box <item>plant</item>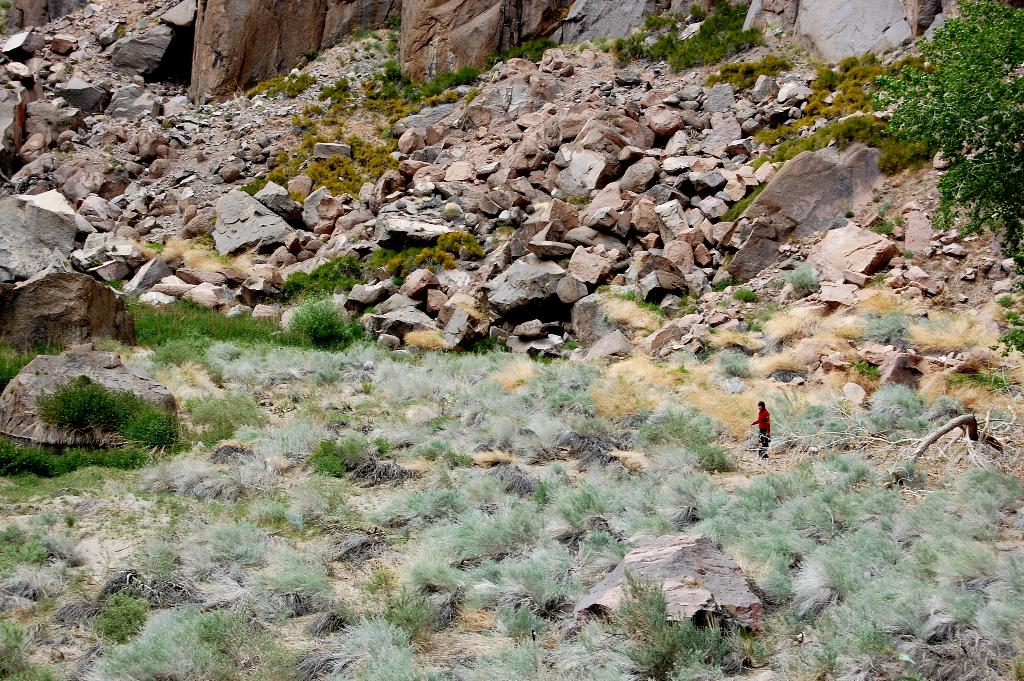
<region>865, 1, 1023, 311</region>
